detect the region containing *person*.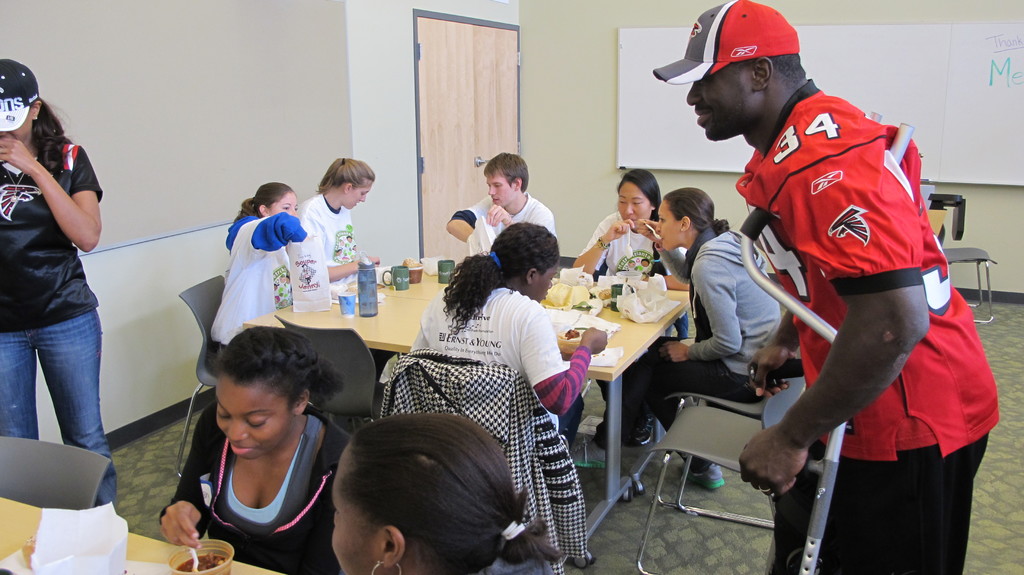
x1=296 y1=154 x2=378 y2=287.
